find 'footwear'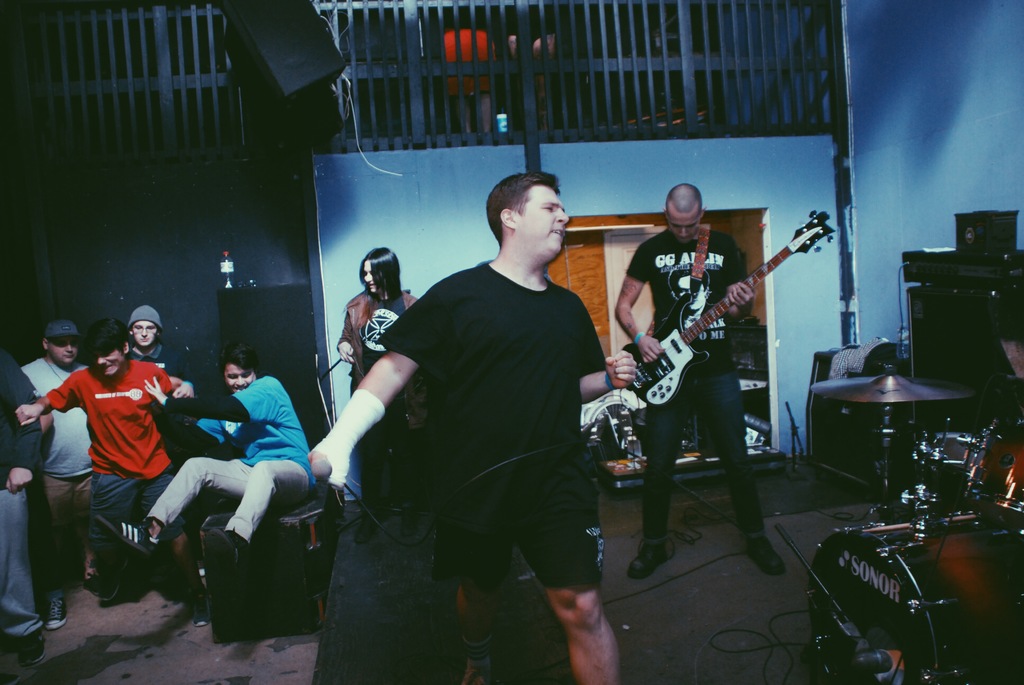
{"x1": 43, "y1": 588, "x2": 68, "y2": 625}
